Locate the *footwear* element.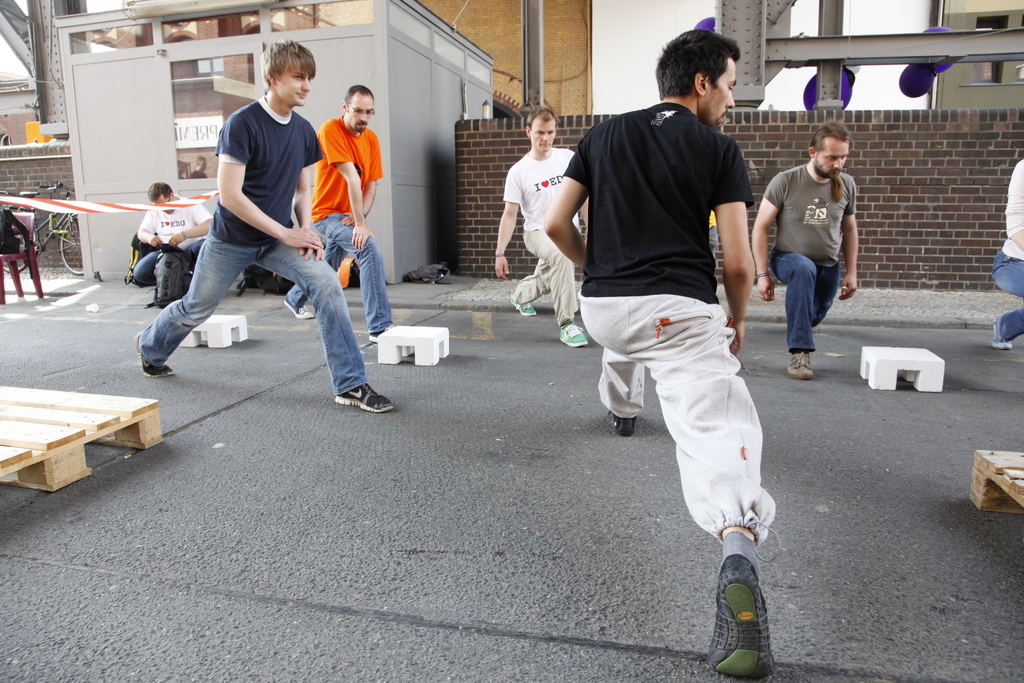
Element bbox: bbox=[281, 299, 318, 319].
